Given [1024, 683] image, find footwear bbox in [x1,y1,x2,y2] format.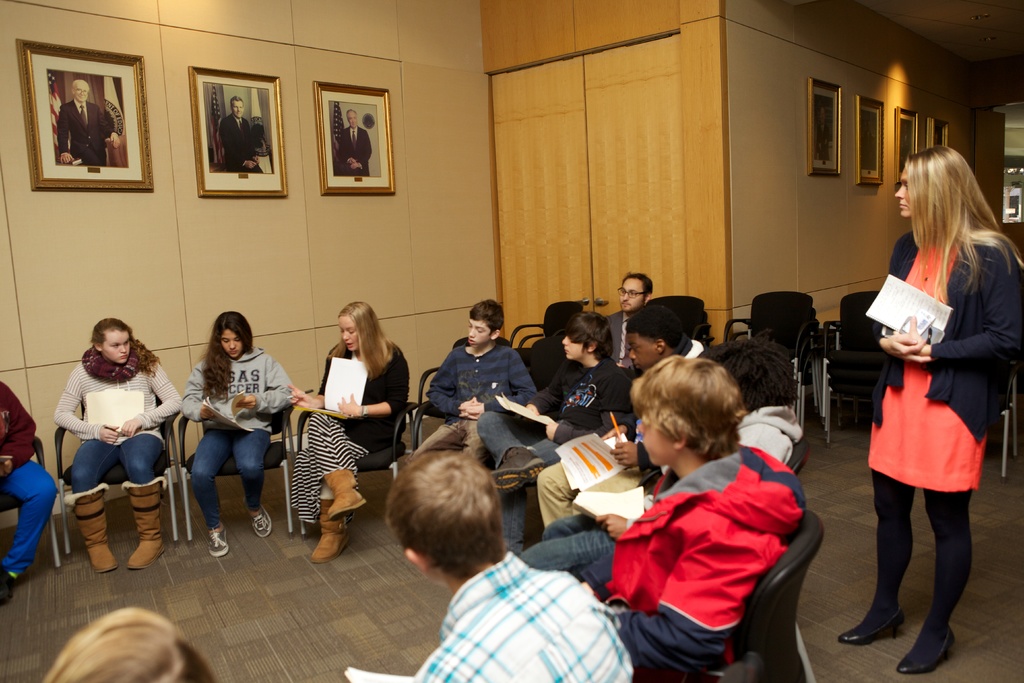
[492,451,545,498].
